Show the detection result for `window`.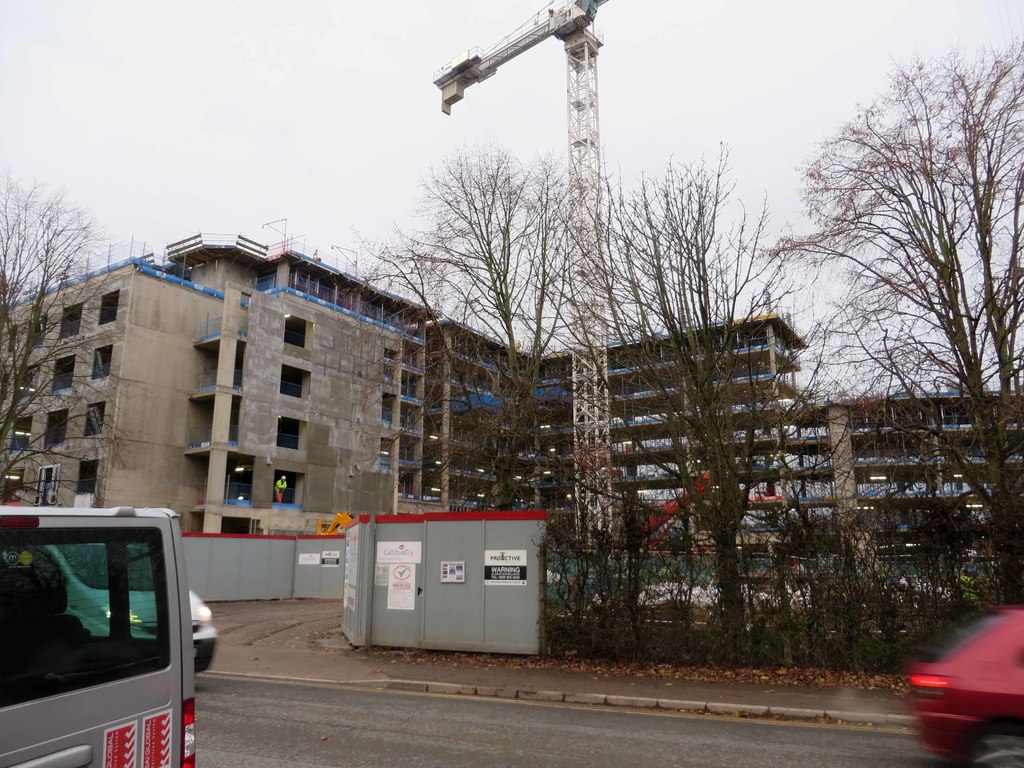
crop(46, 408, 70, 456).
